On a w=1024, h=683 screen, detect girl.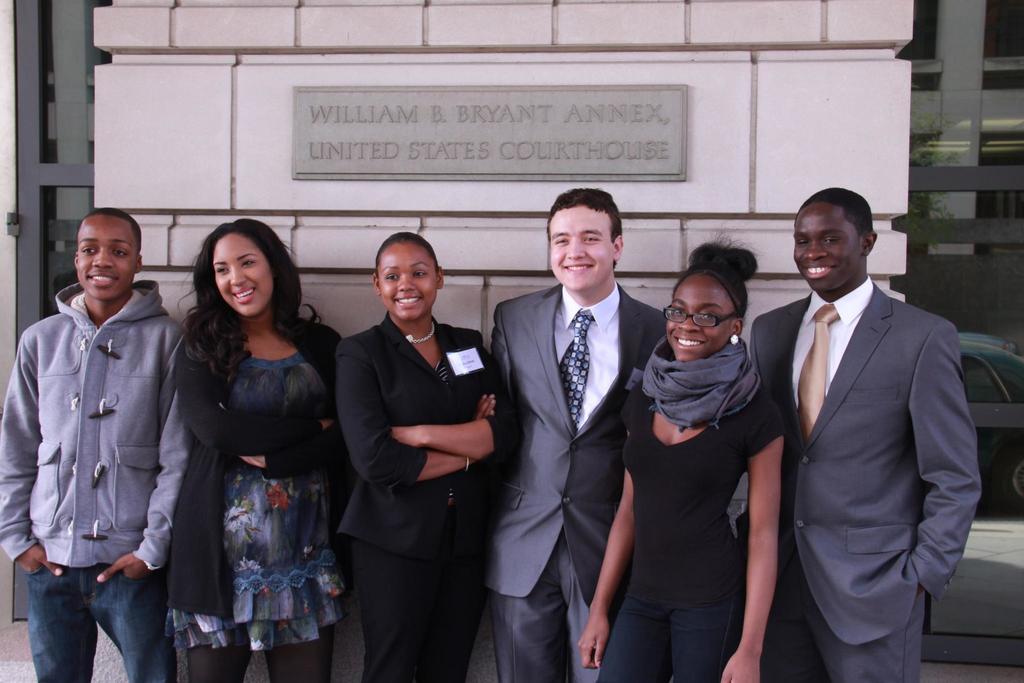
box(336, 234, 524, 682).
